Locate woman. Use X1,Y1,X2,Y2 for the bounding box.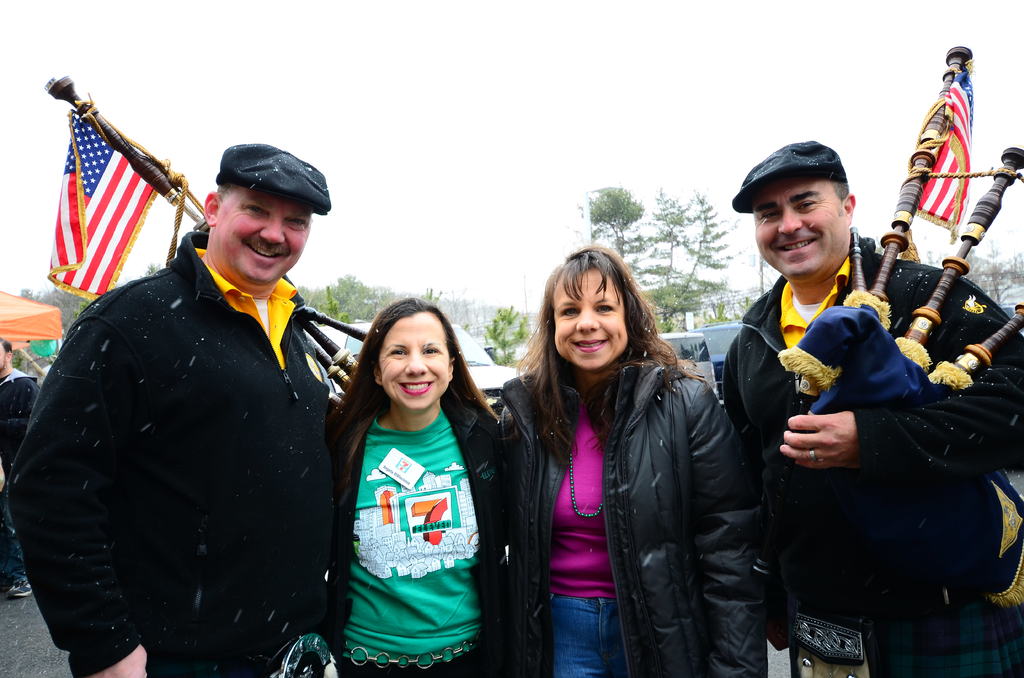
324,298,514,677.
